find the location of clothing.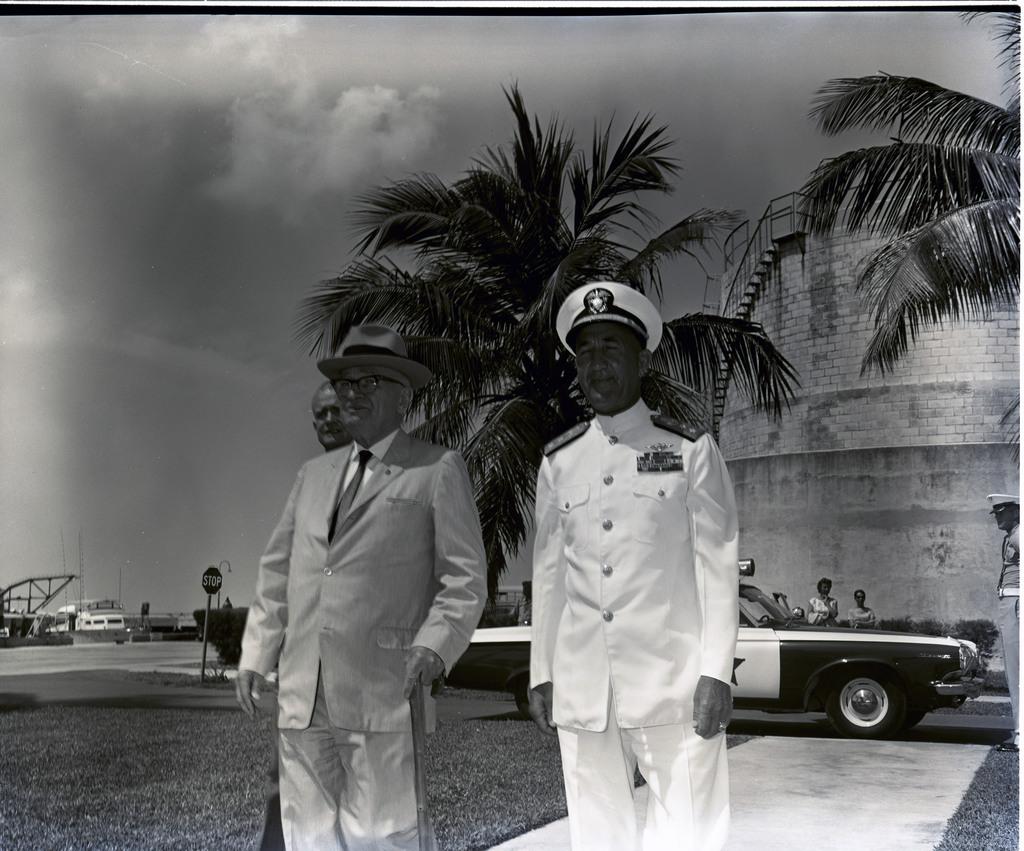
Location: [515, 387, 753, 850].
